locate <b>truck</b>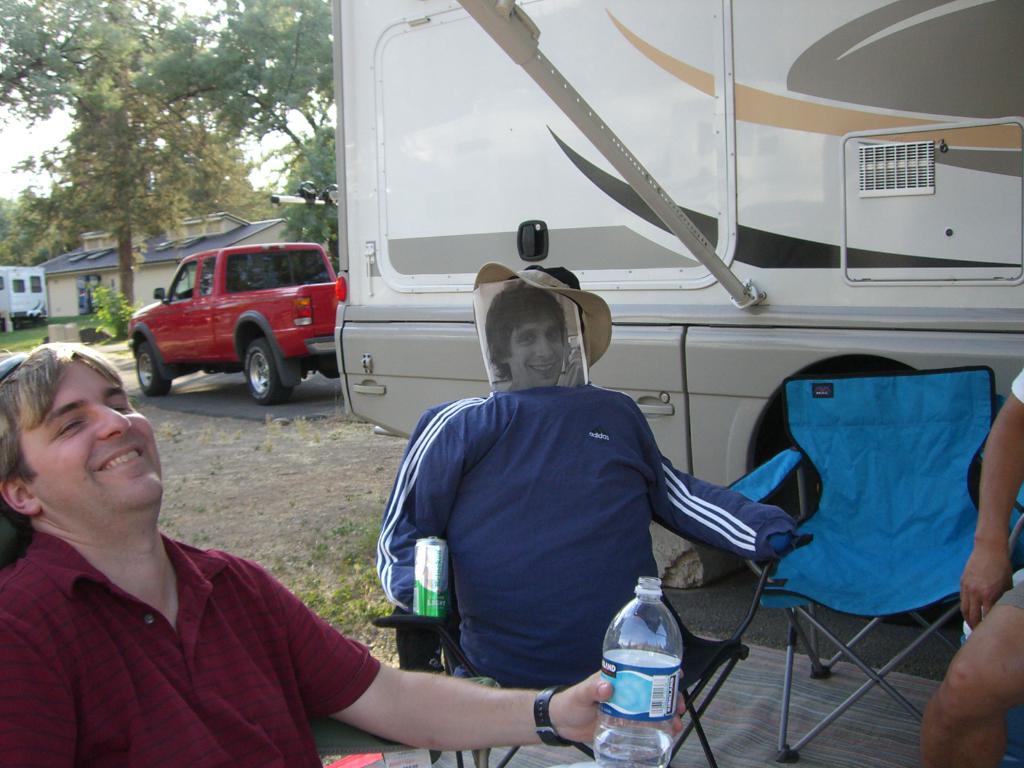
119:248:340:407
